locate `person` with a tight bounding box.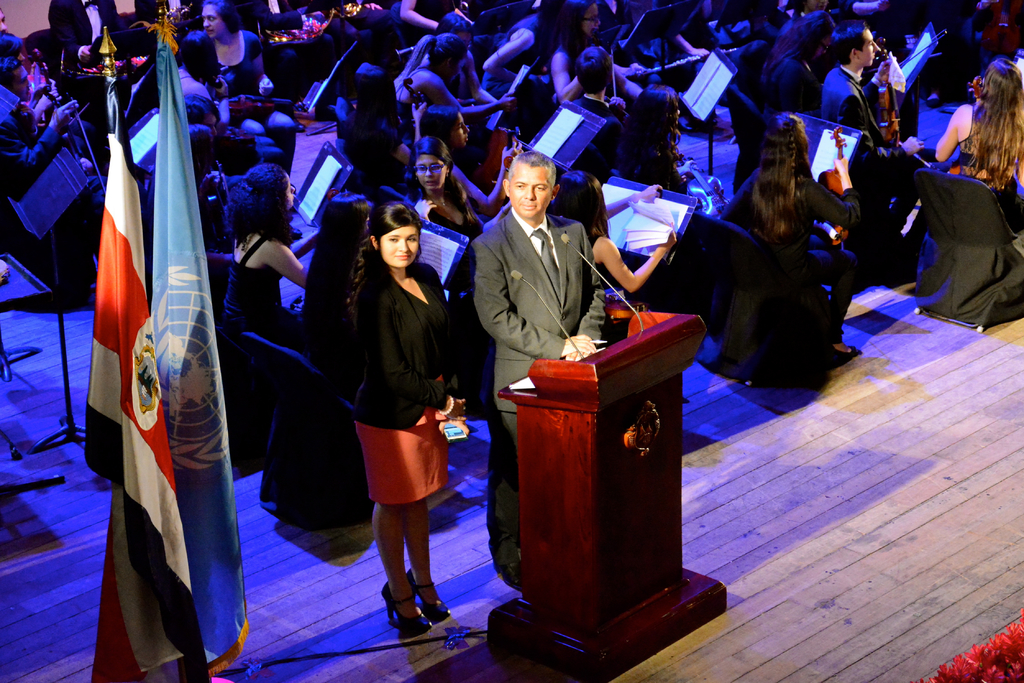
(467,144,610,586).
